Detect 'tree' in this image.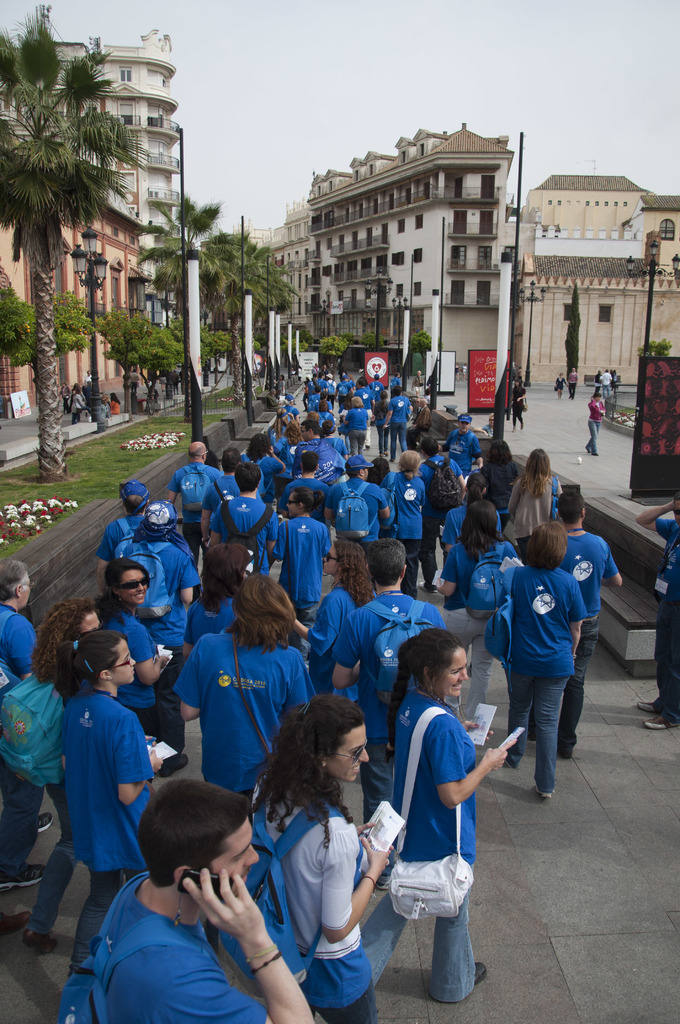
Detection: rect(313, 333, 353, 364).
